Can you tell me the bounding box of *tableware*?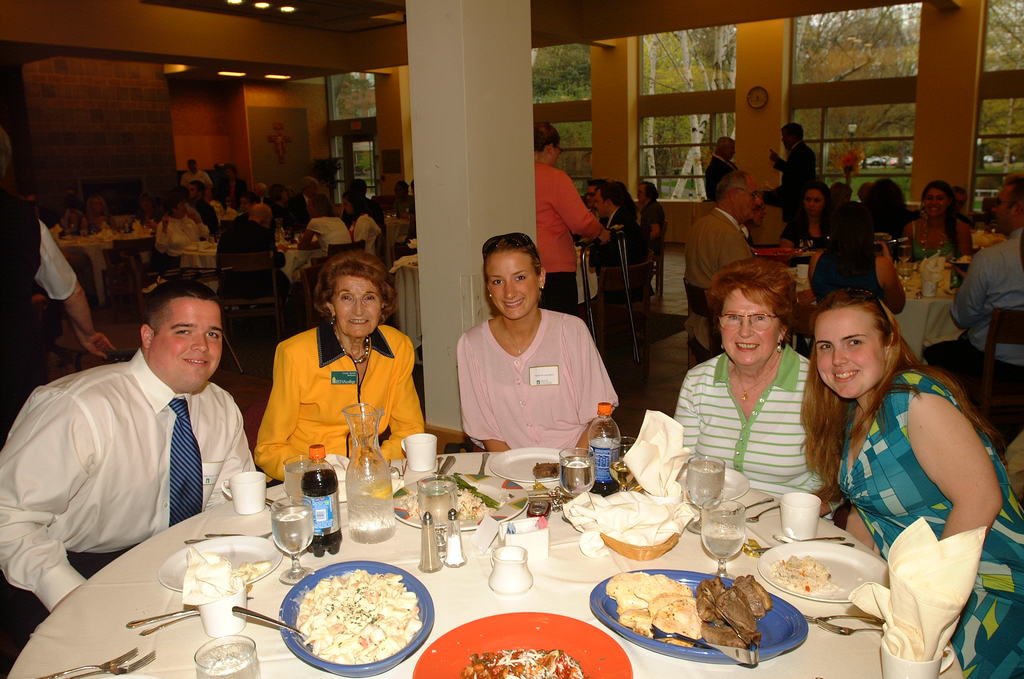
l=410, t=611, r=633, b=678.
